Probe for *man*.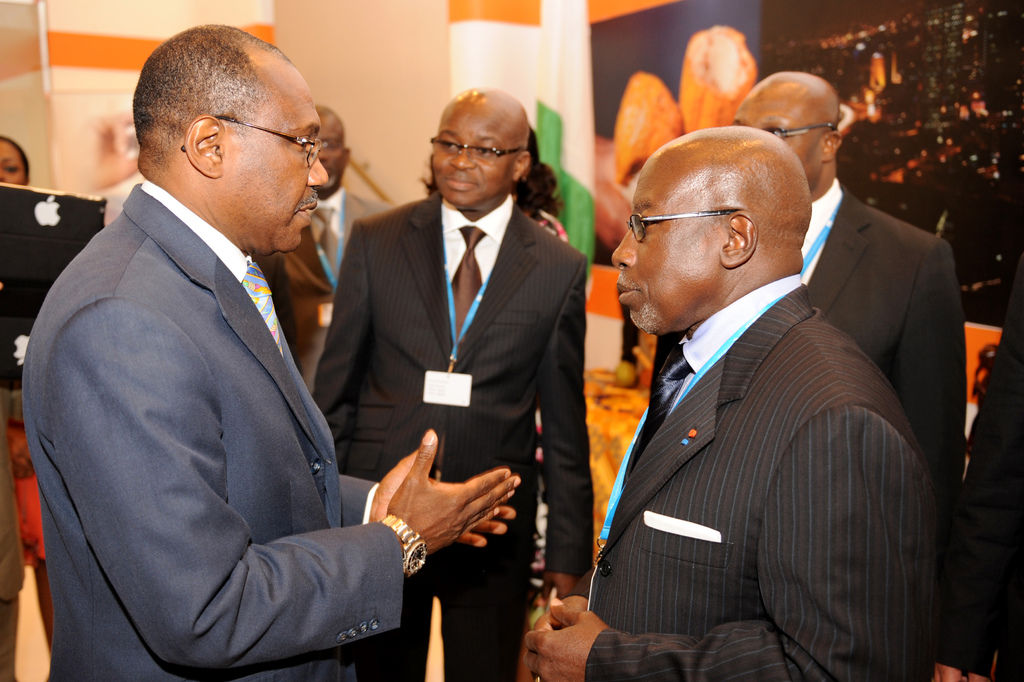
Probe result: <region>520, 125, 937, 681</region>.
